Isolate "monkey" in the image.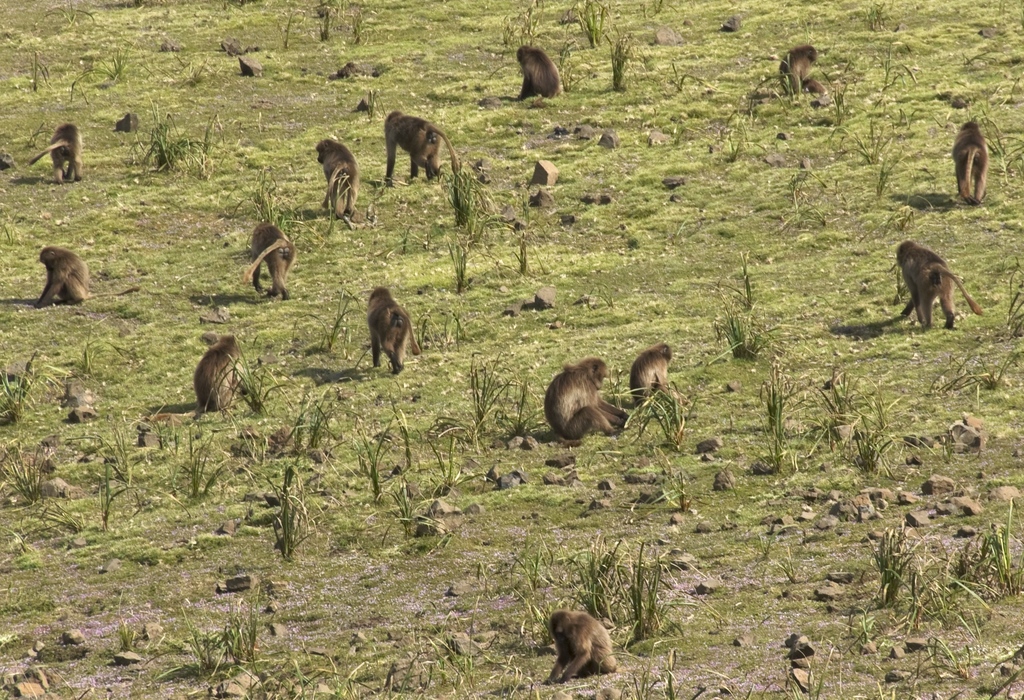
Isolated region: 543,357,628,439.
